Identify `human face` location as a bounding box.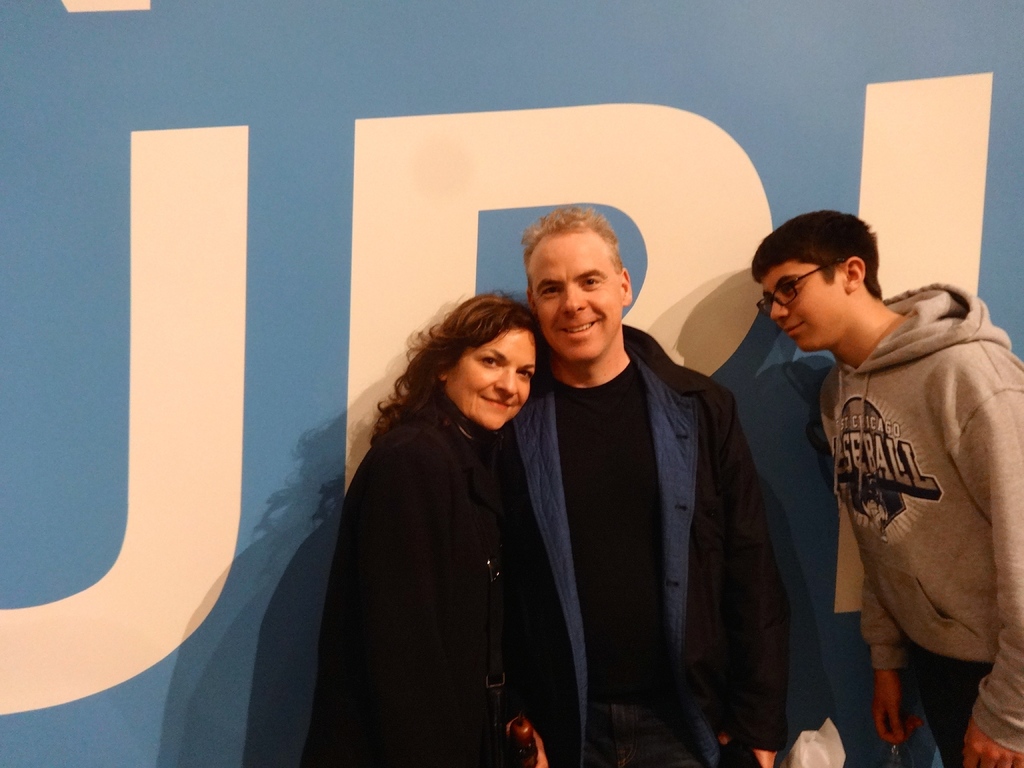
rect(447, 330, 538, 426).
